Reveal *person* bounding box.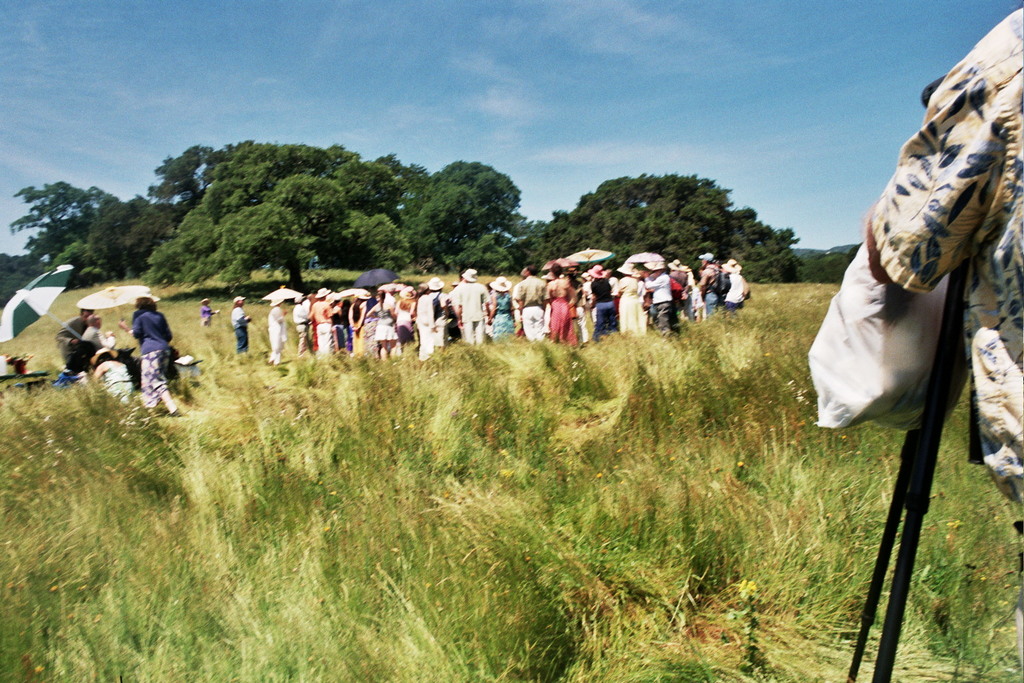
Revealed: (862,10,1023,672).
